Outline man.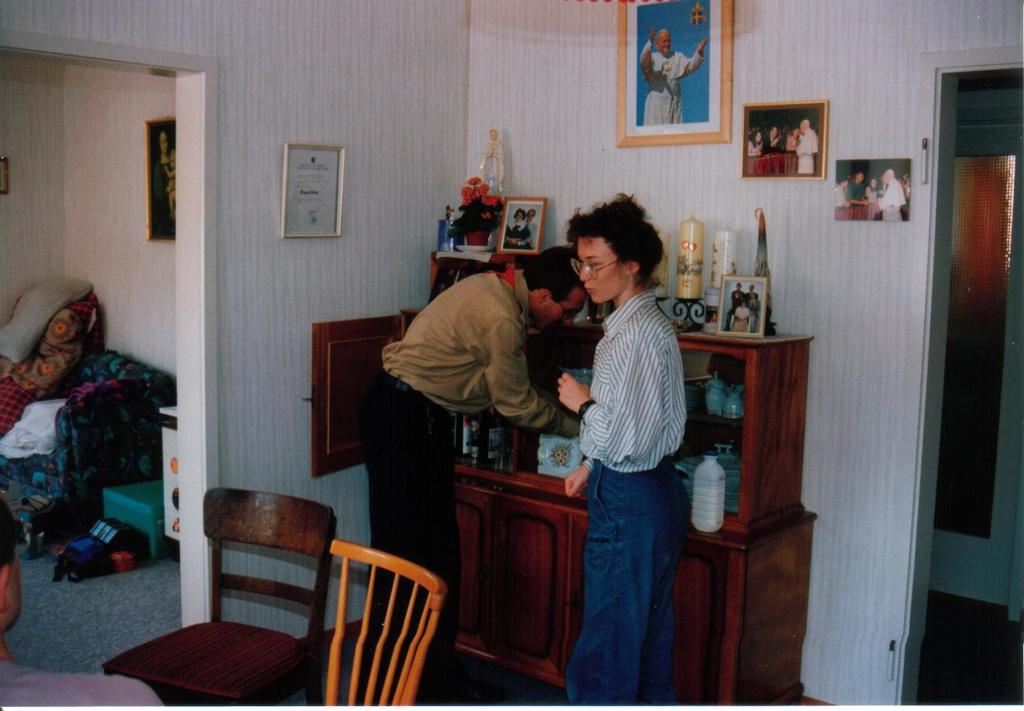
Outline: <box>744,283,756,294</box>.
